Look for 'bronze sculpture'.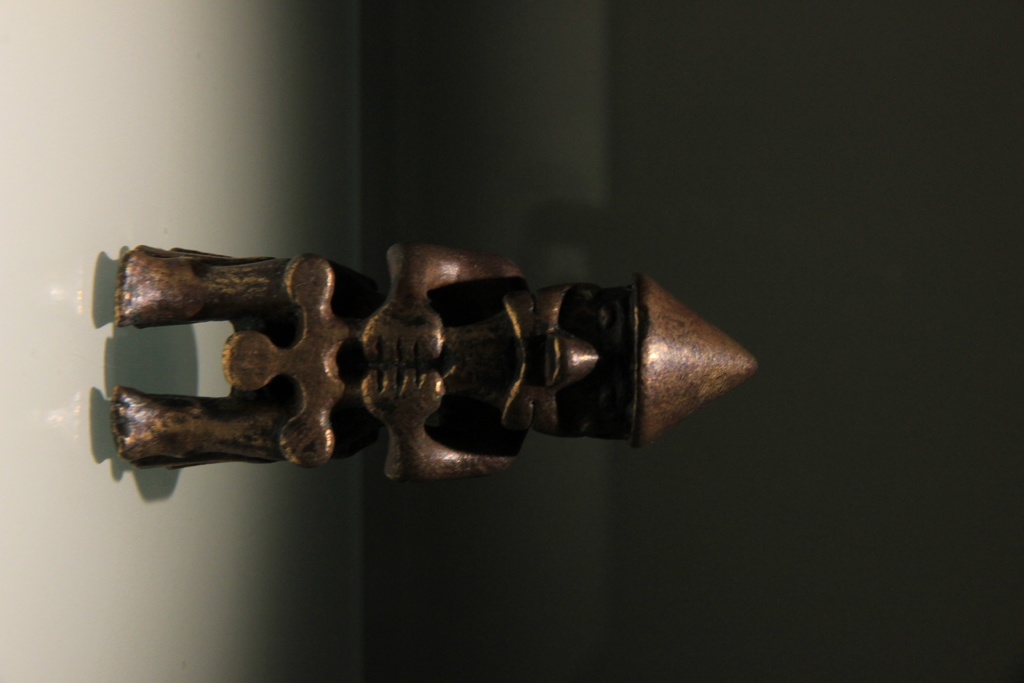
Found: bbox(108, 241, 767, 486).
